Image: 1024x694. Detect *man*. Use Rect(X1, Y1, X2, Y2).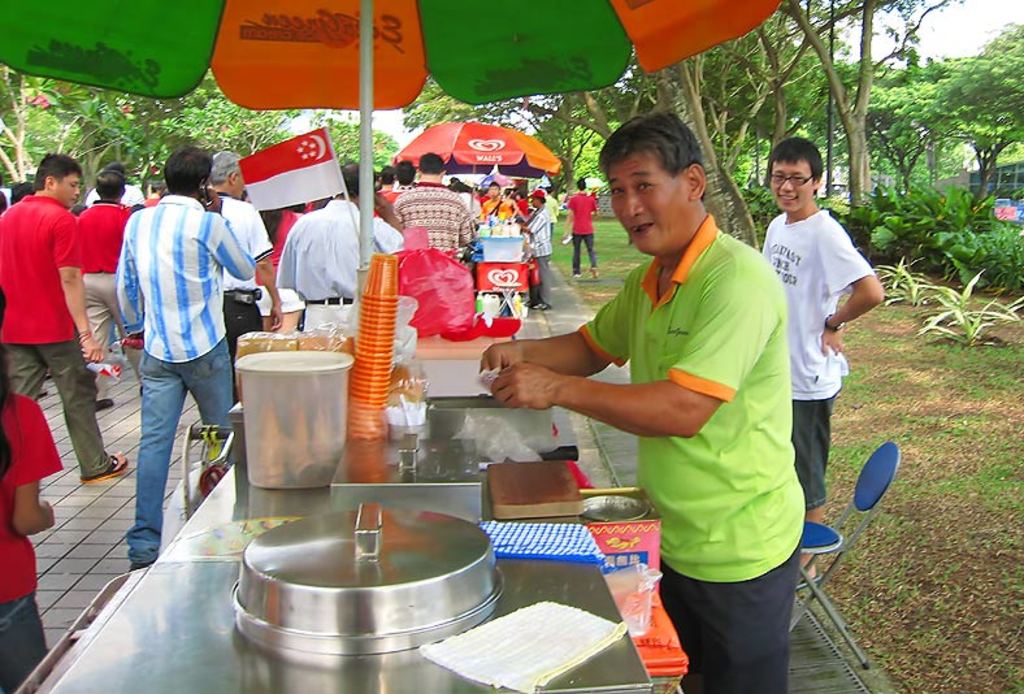
Rect(563, 179, 598, 279).
